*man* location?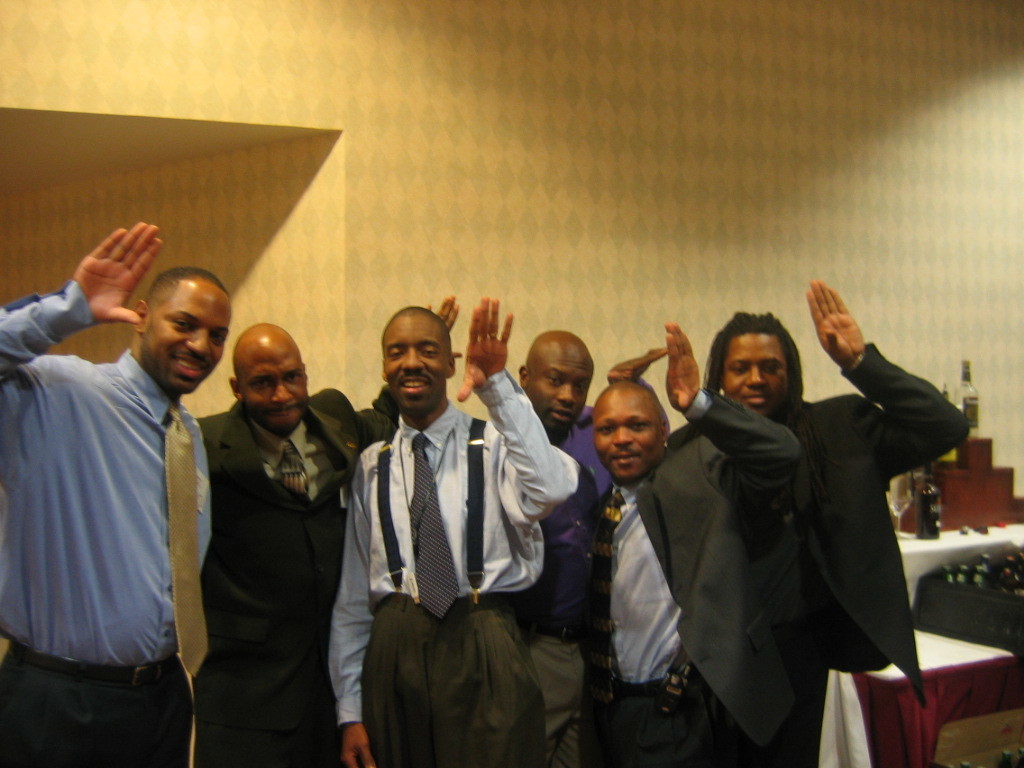
(10,221,245,744)
